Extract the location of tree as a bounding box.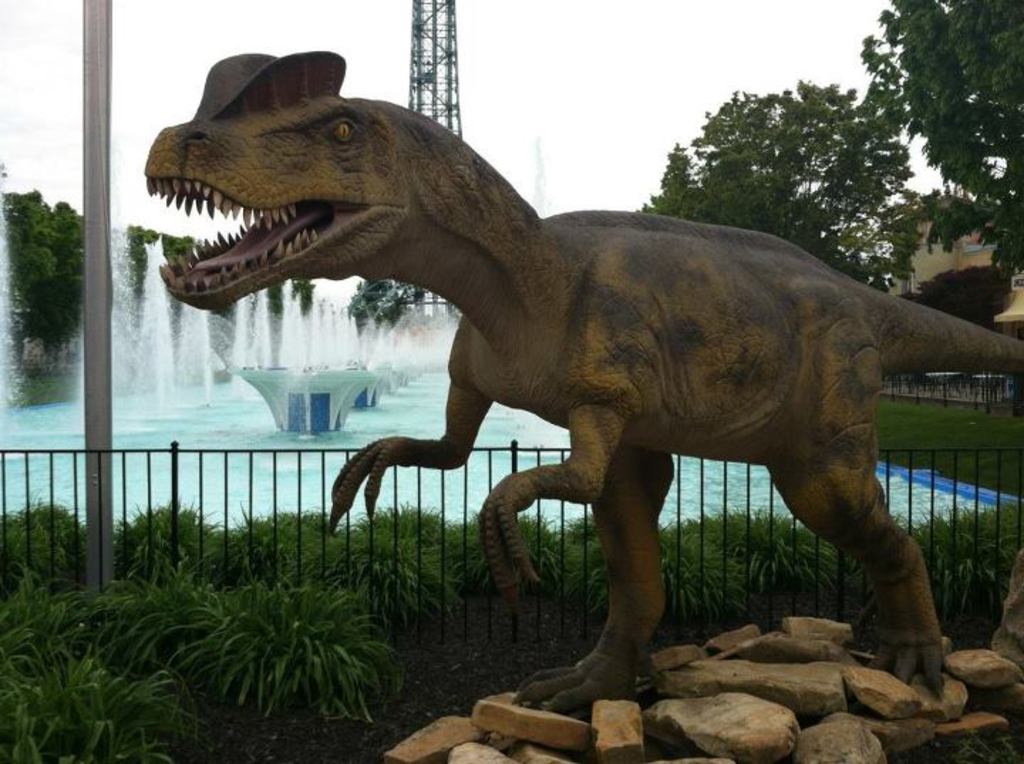
rect(265, 279, 317, 314).
